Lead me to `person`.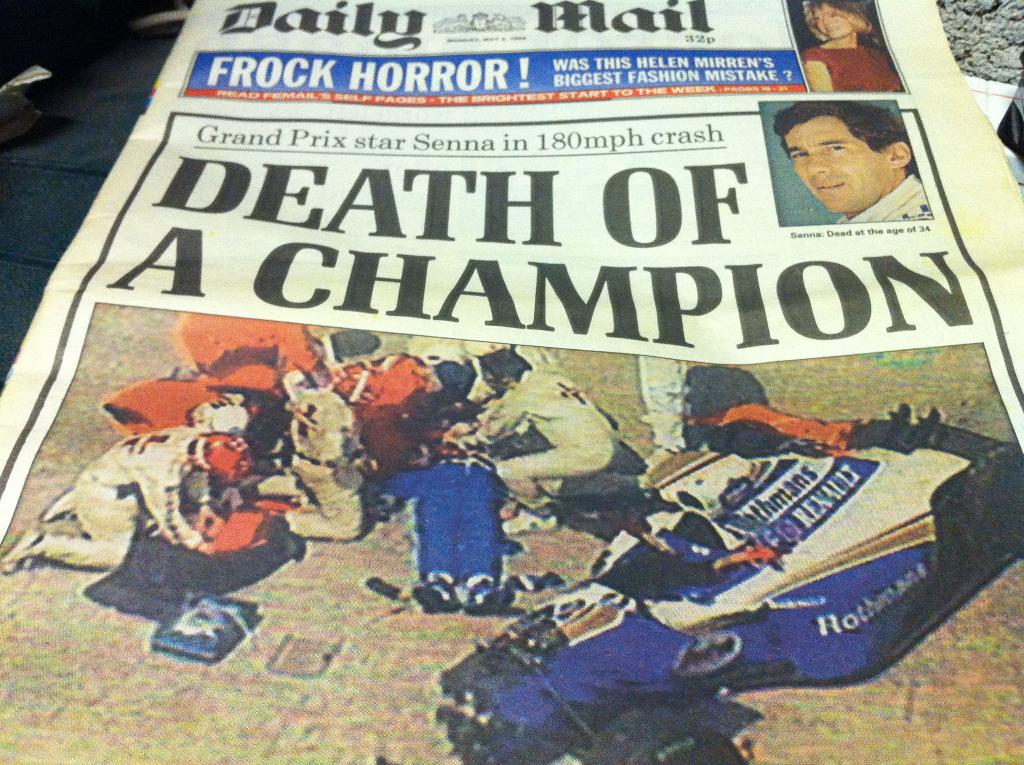
Lead to crop(801, 0, 906, 92).
